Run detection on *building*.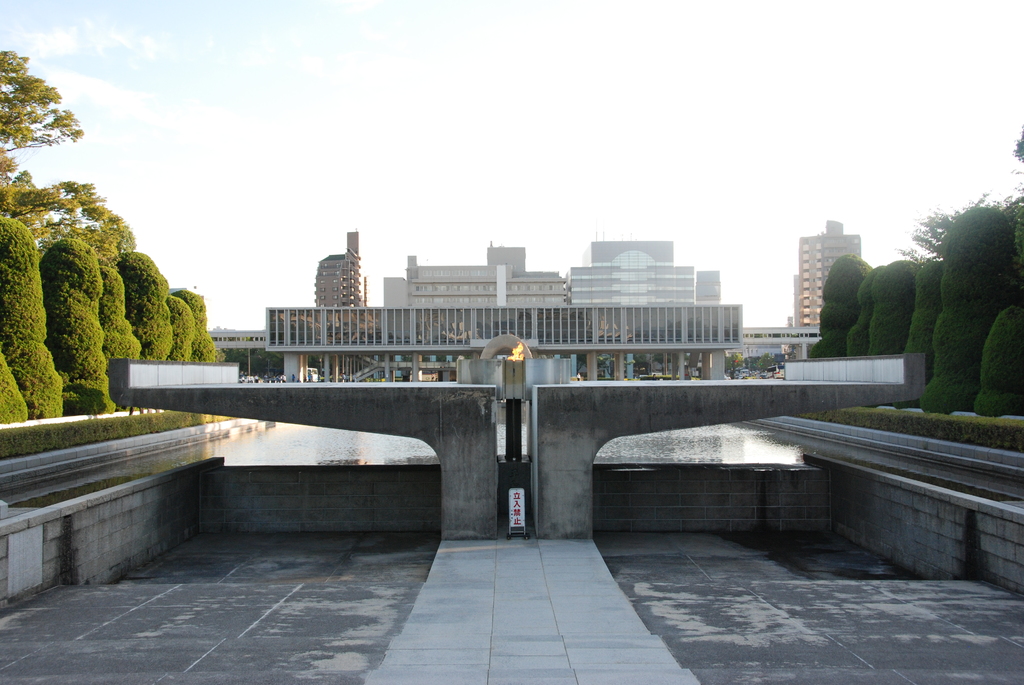
Result: bbox=(268, 308, 740, 384).
